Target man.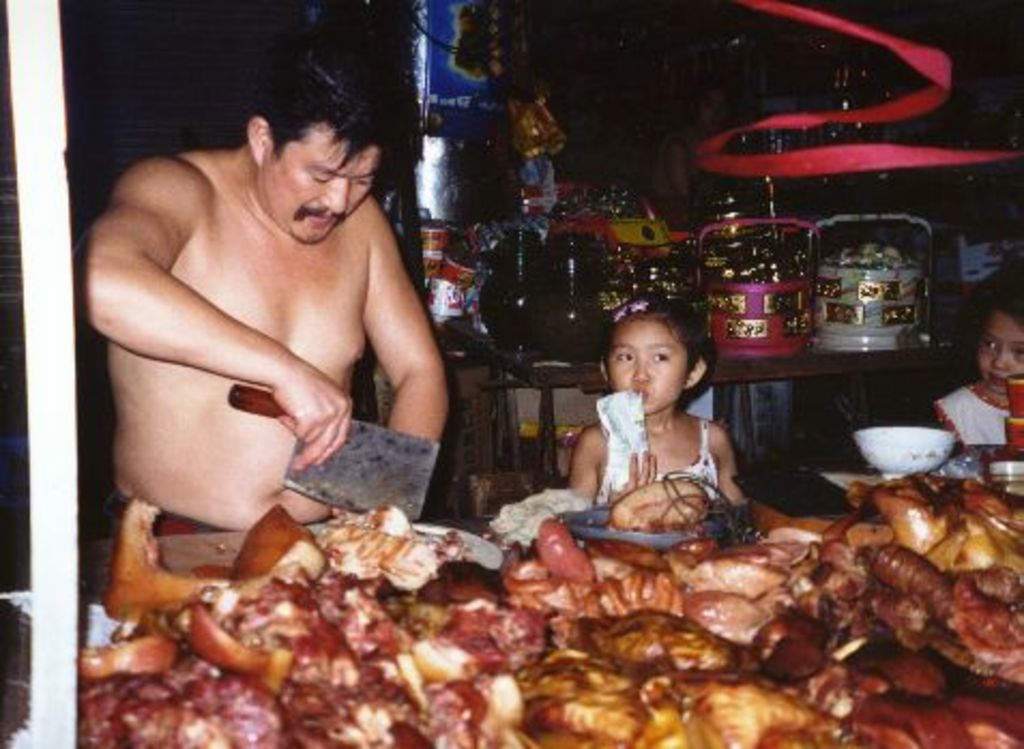
Target region: l=86, t=49, r=498, b=607.
